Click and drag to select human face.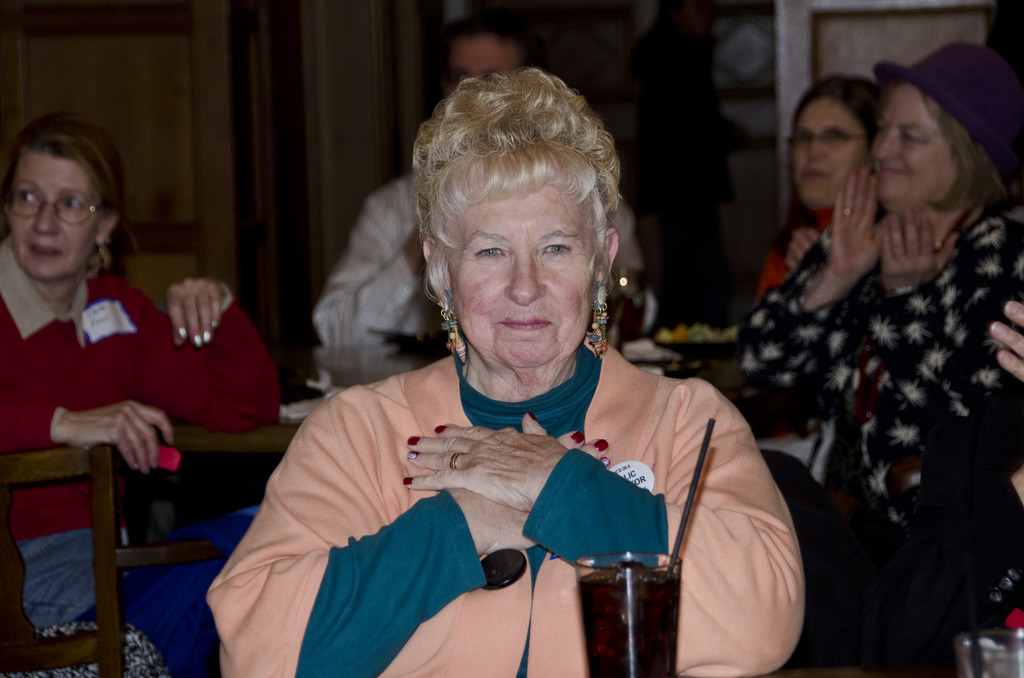
Selection: box(11, 146, 99, 276).
